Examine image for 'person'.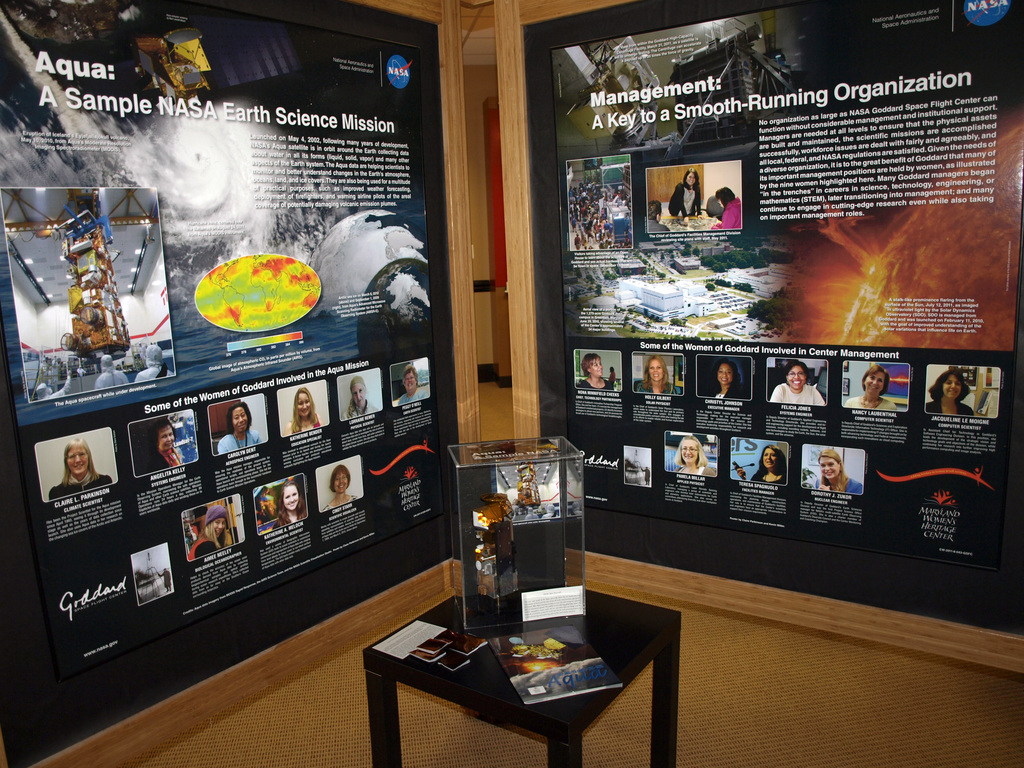
Examination result: 704,359,749,396.
